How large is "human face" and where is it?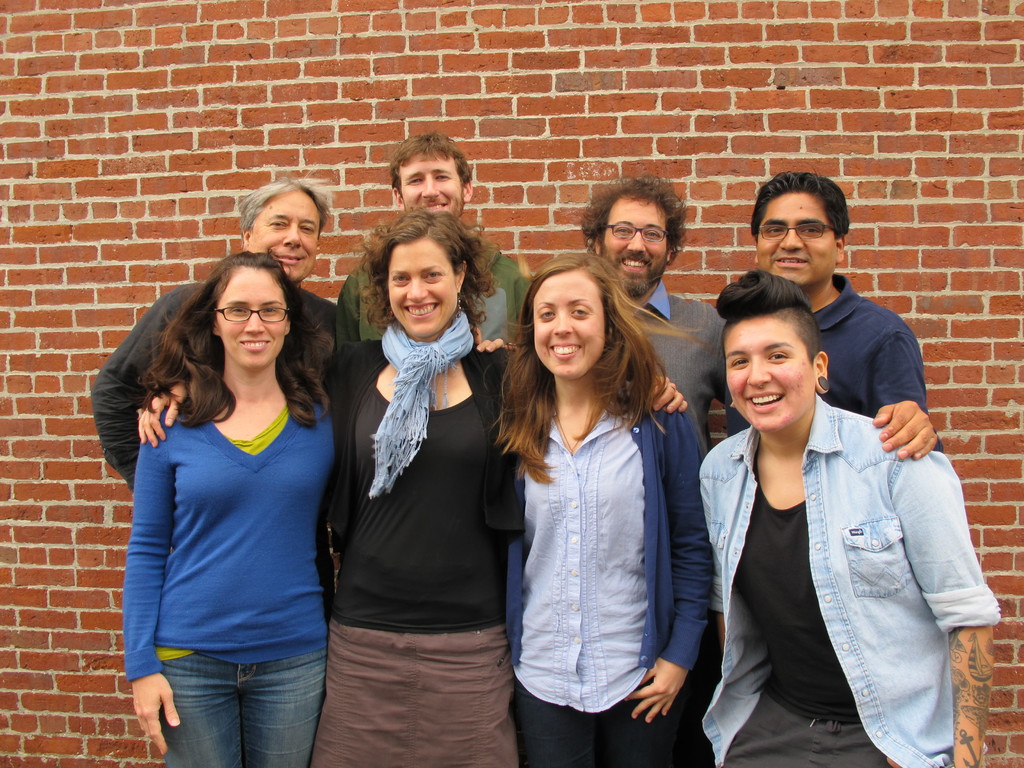
Bounding box: detection(374, 236, 458, 337).
